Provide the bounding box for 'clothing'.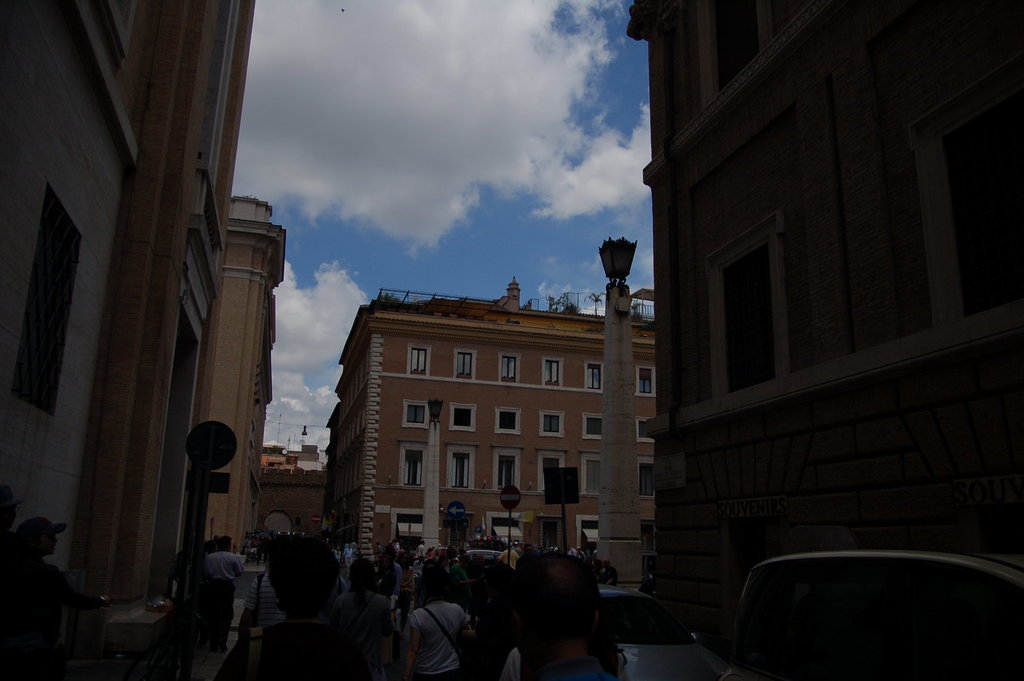
pyautogui.locateOnScreen(375, 543, 381, 565).
